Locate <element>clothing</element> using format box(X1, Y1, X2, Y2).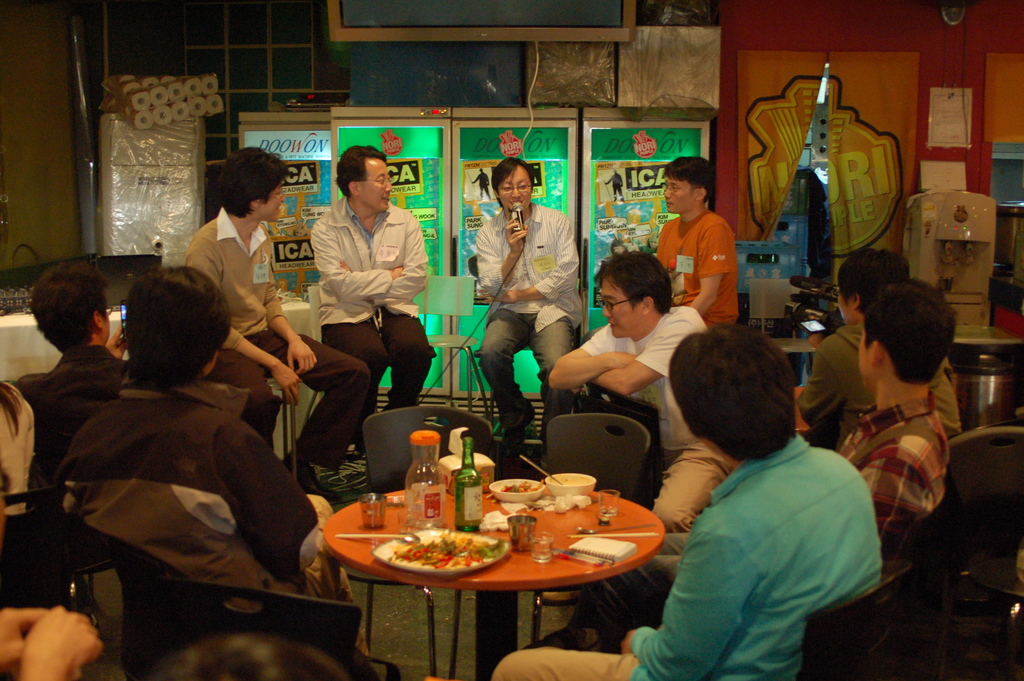
box(834, 391, 963, 573).
